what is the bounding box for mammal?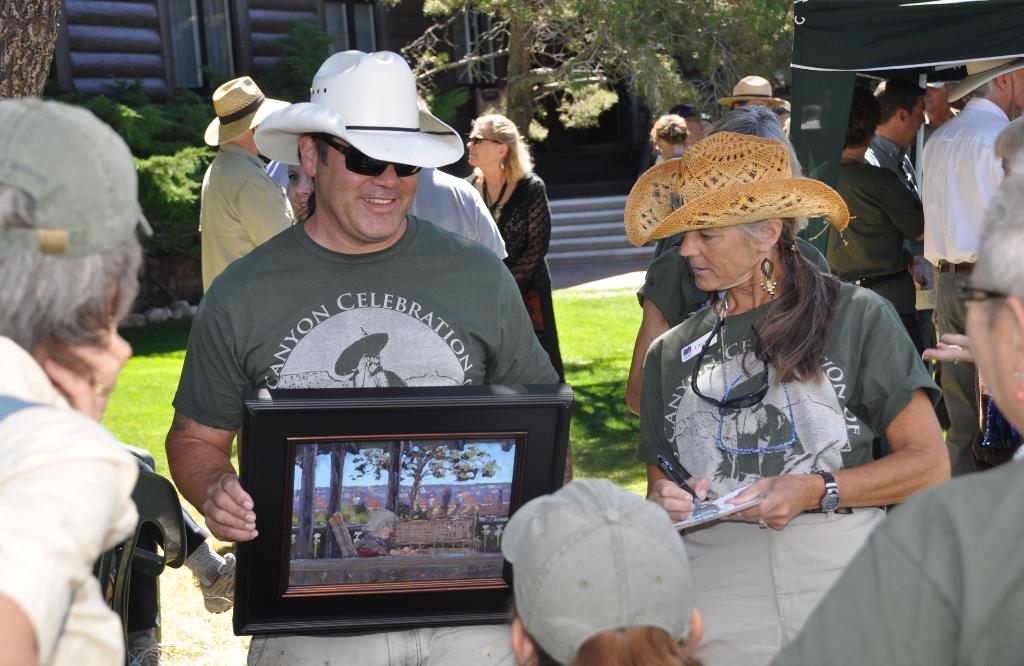
BBox(651, 113, 692, 259).
